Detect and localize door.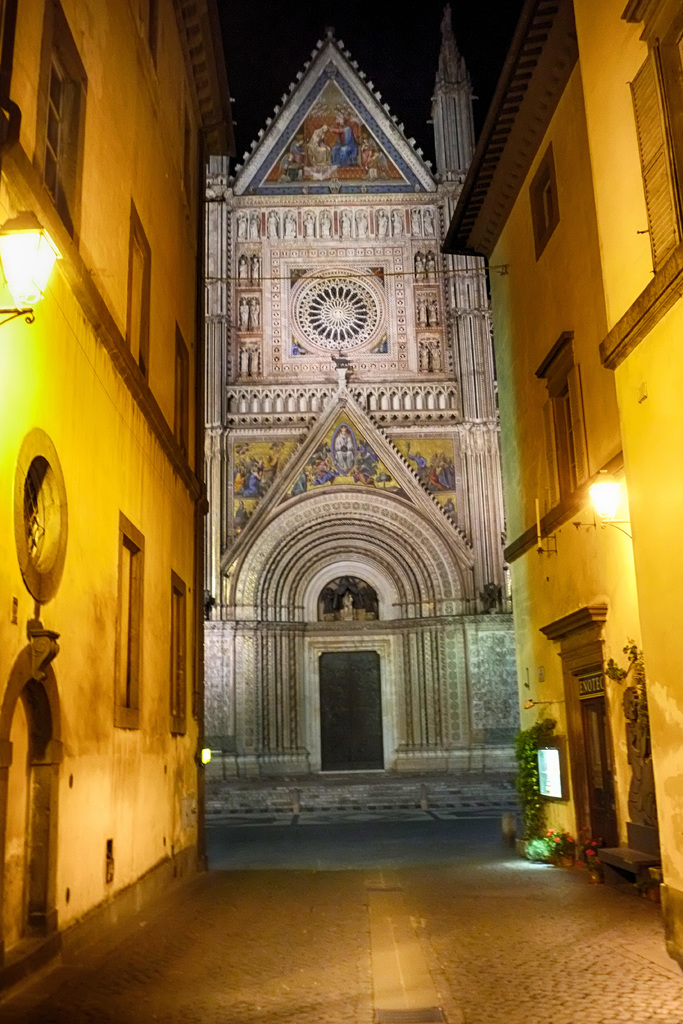
Localized at bbox=[584, 698, 618, 849].
